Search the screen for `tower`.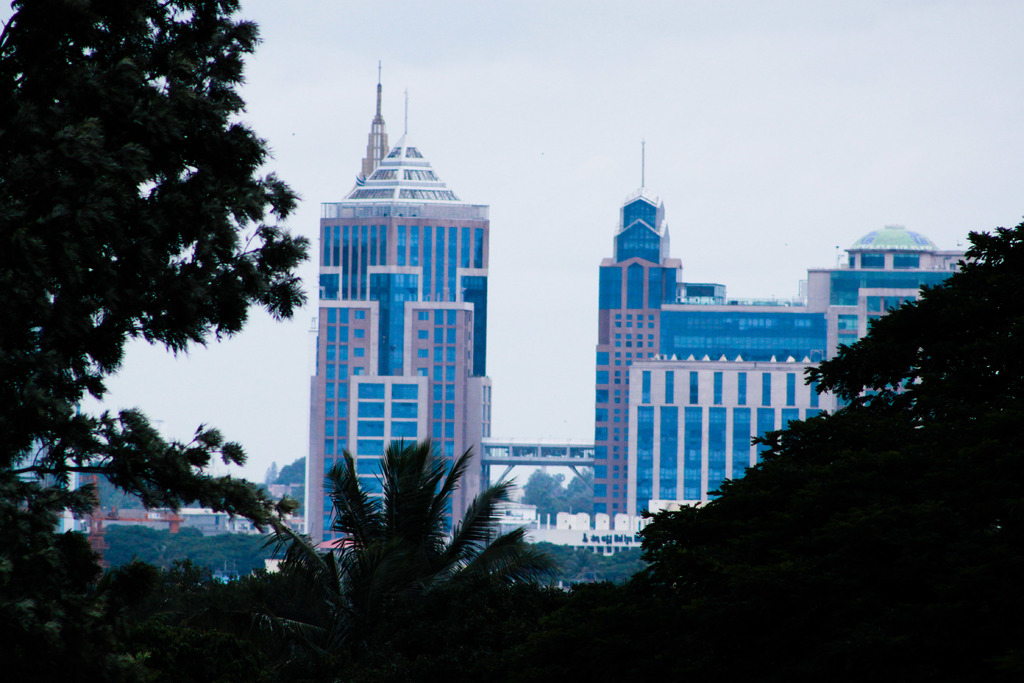
Found at bbox=(594, 142, 682, 518).
